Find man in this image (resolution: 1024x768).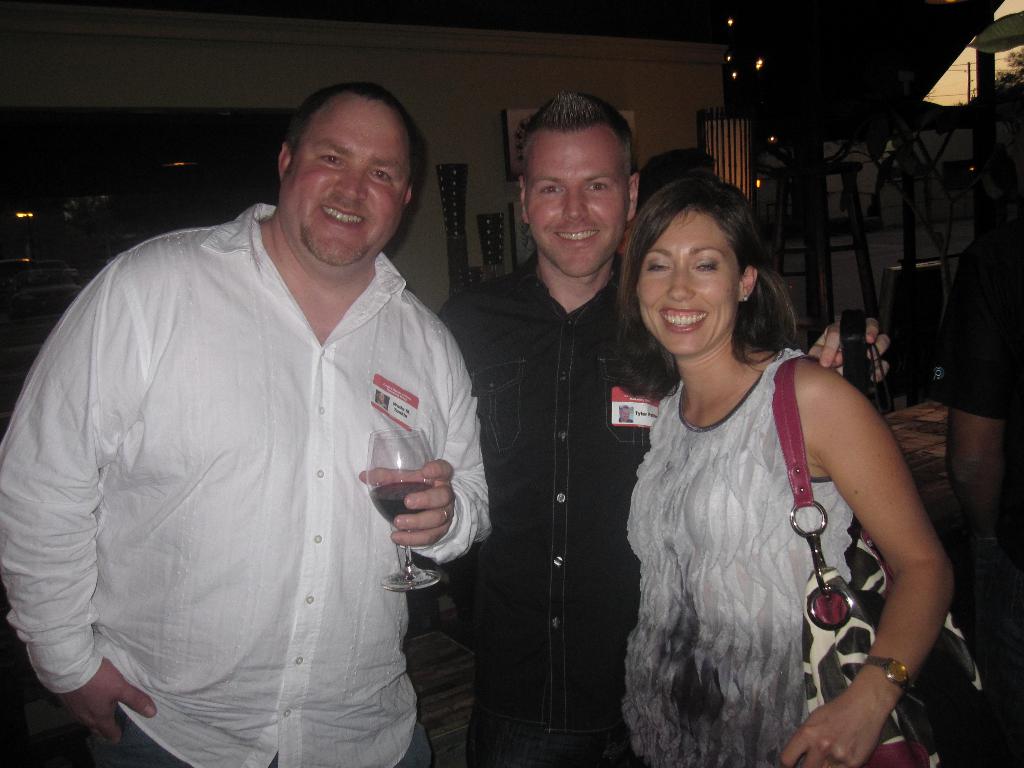
x1=433 y1=93 x2=886 y2=767.
